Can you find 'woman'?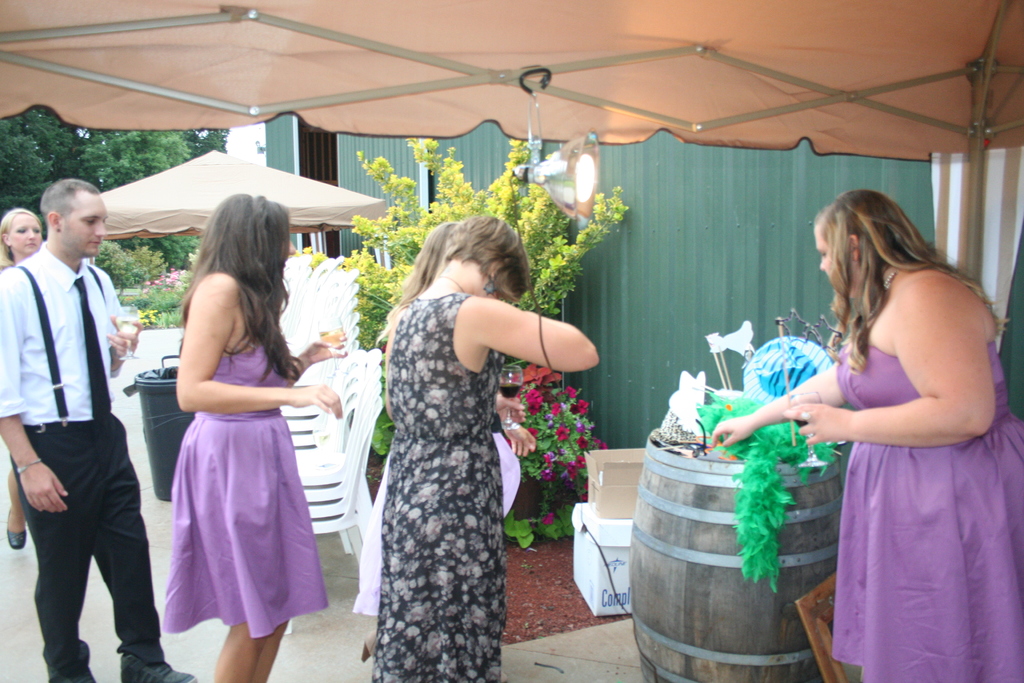
Yes, bounding box: bbox=[766, 158, 1002, 676].
